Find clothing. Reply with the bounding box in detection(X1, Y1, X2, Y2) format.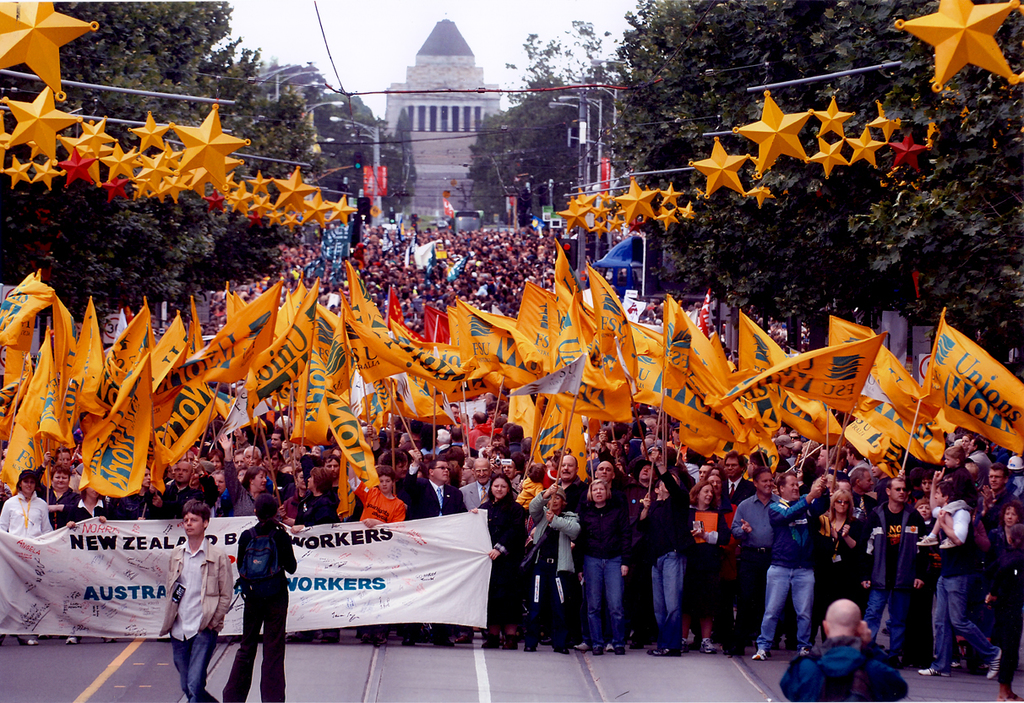
detection(298, 482, 345, 528).
